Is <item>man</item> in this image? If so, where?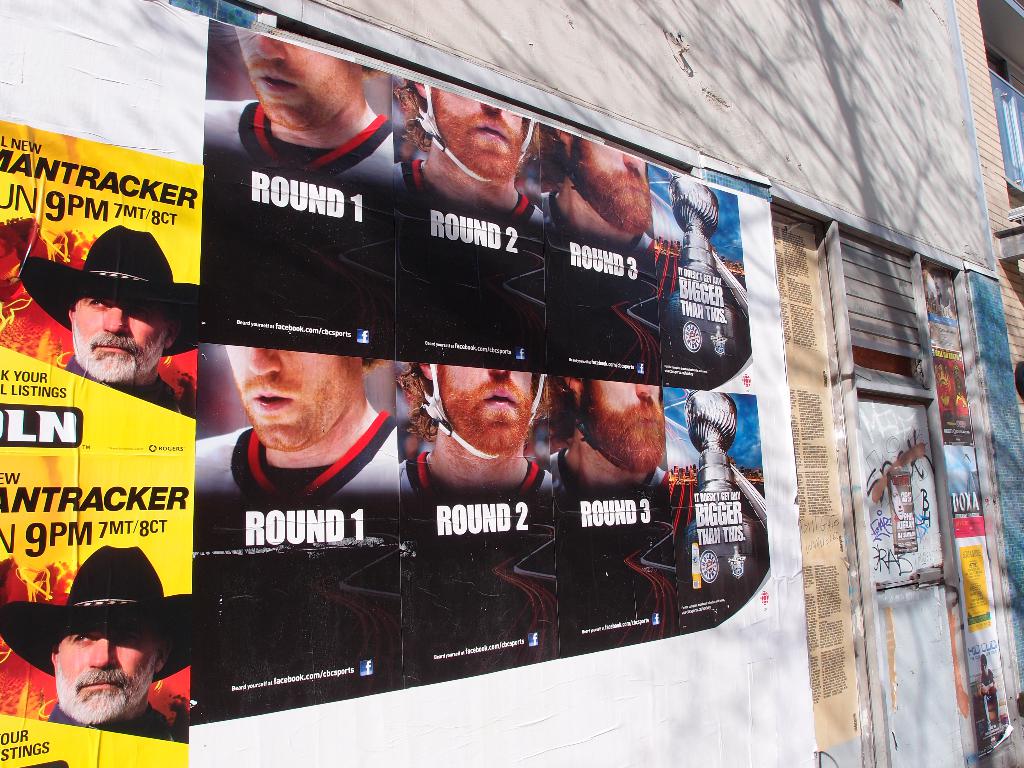
Yes, at box=[20, 225, 199, 413].
